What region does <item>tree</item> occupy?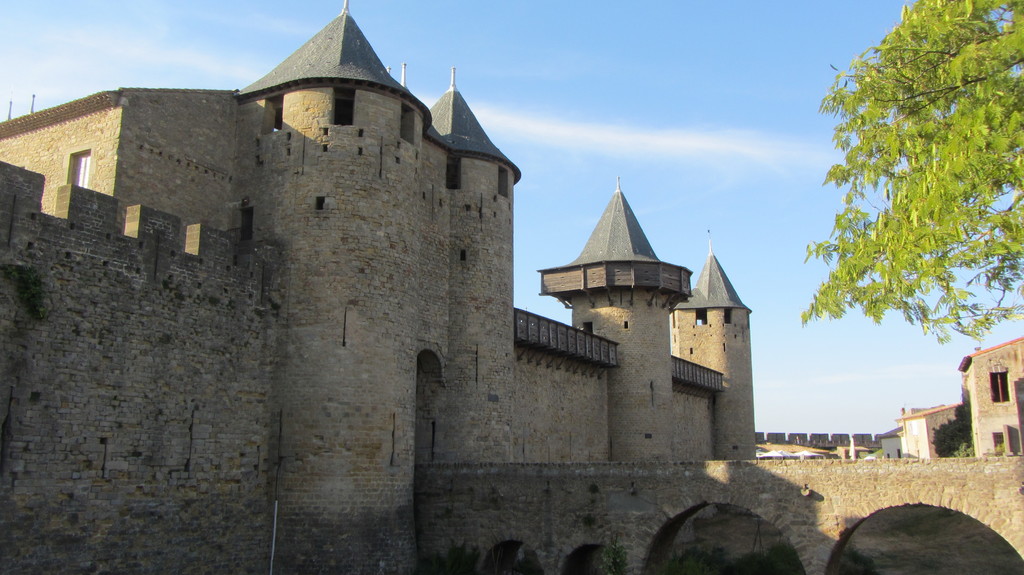
{"x1": 797, "y1": 0, "x2": 1023, "y2": 345}.
